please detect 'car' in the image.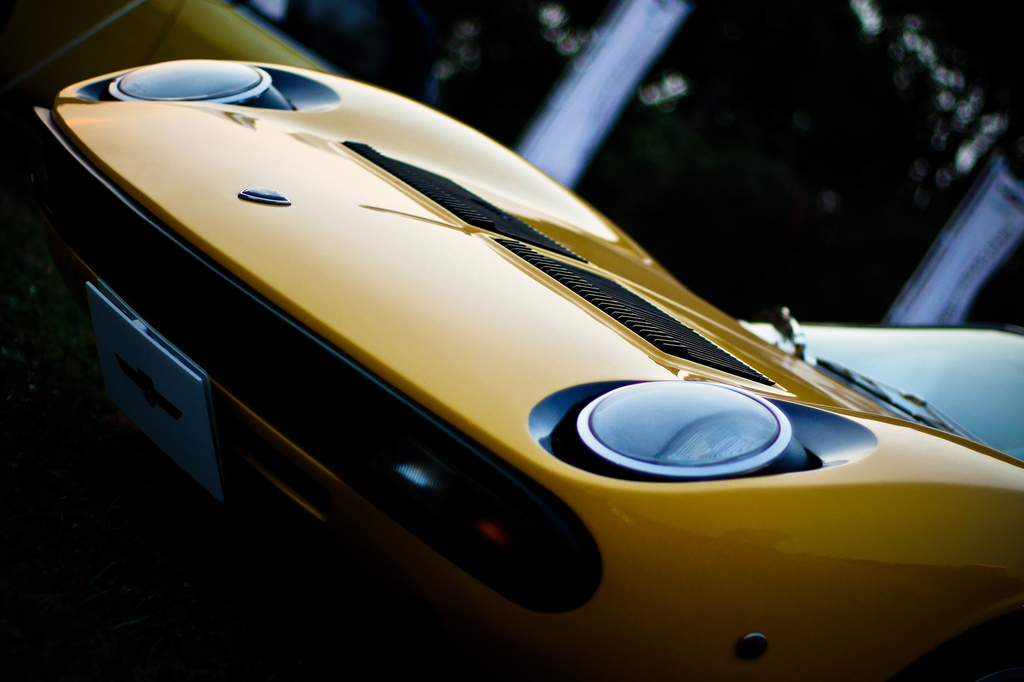
<bbox>0, 58, 1023, 681</bbox>.
